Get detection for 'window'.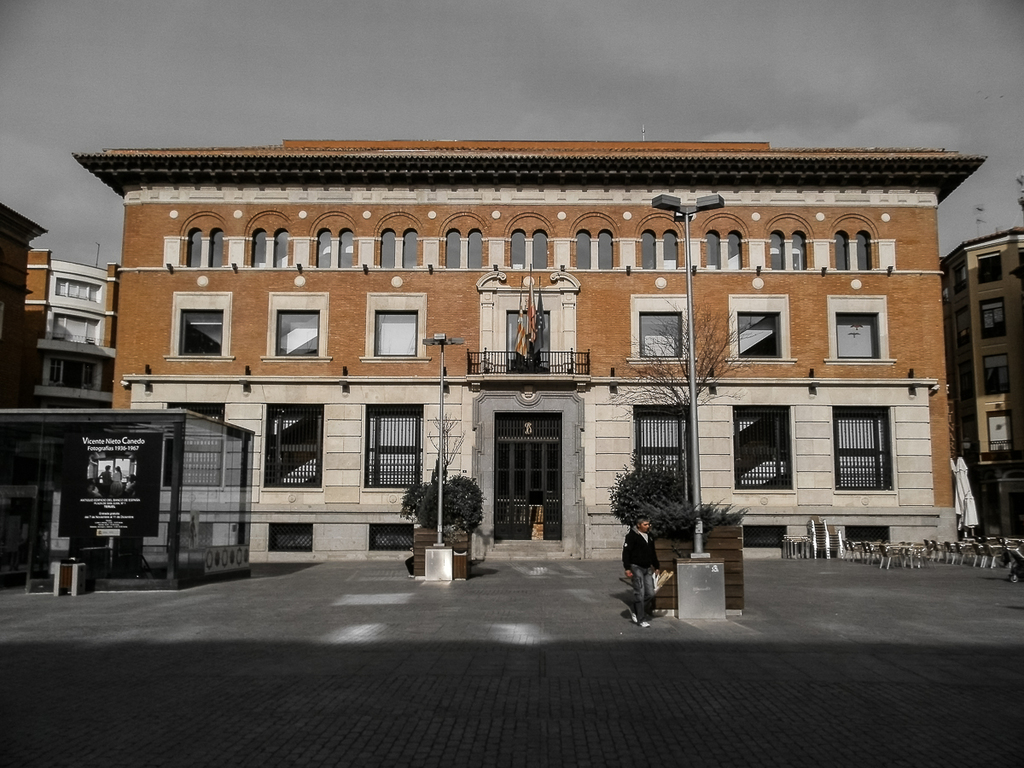
Detection: select_region(165, 294, 230, 353).
